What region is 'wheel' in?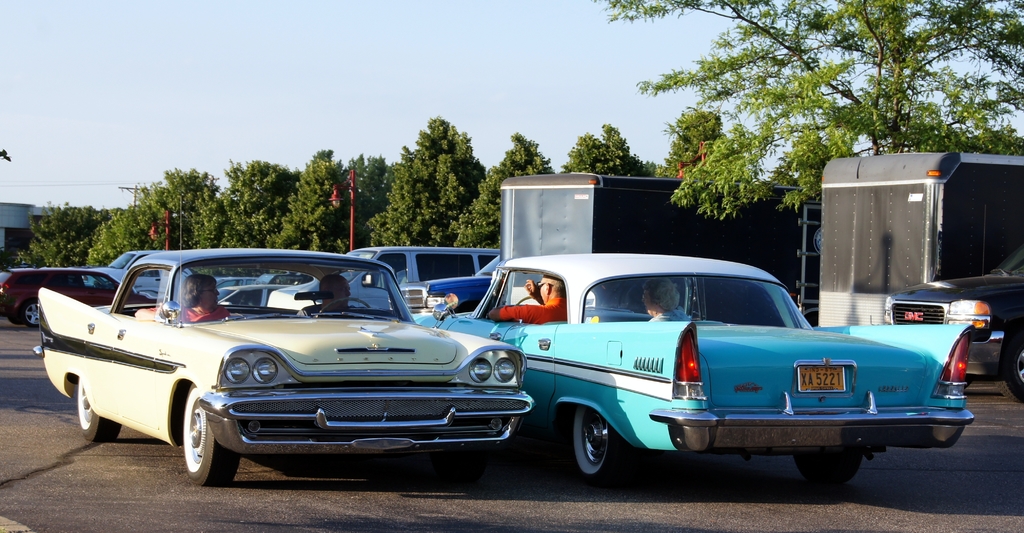
bbox=[792, 442, 865, 481].
